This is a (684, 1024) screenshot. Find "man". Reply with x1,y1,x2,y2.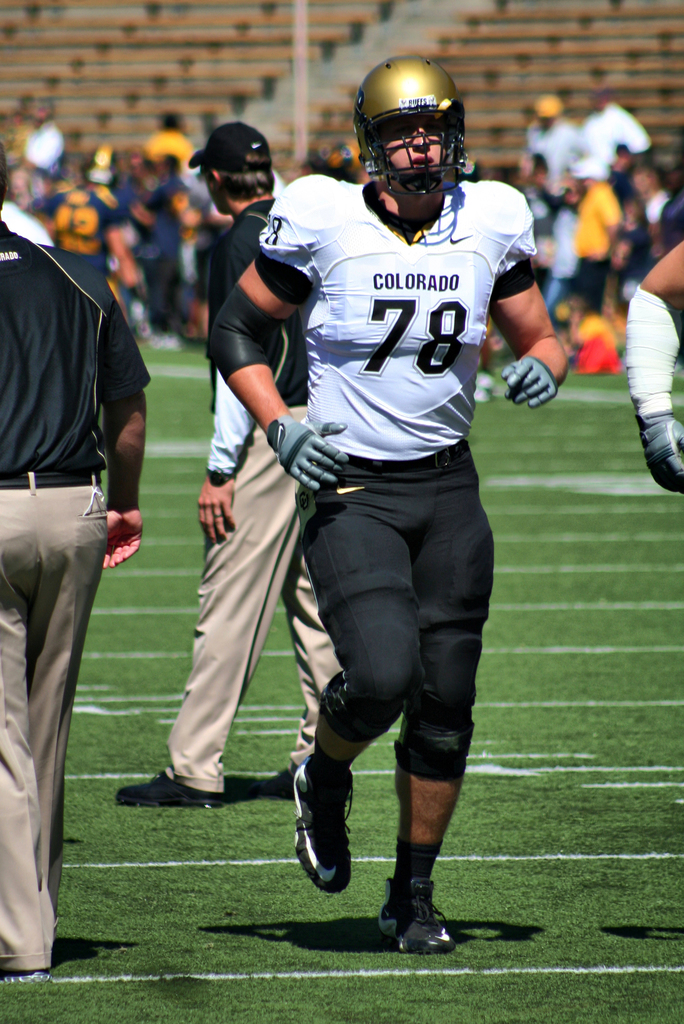
0,159,161,985.
